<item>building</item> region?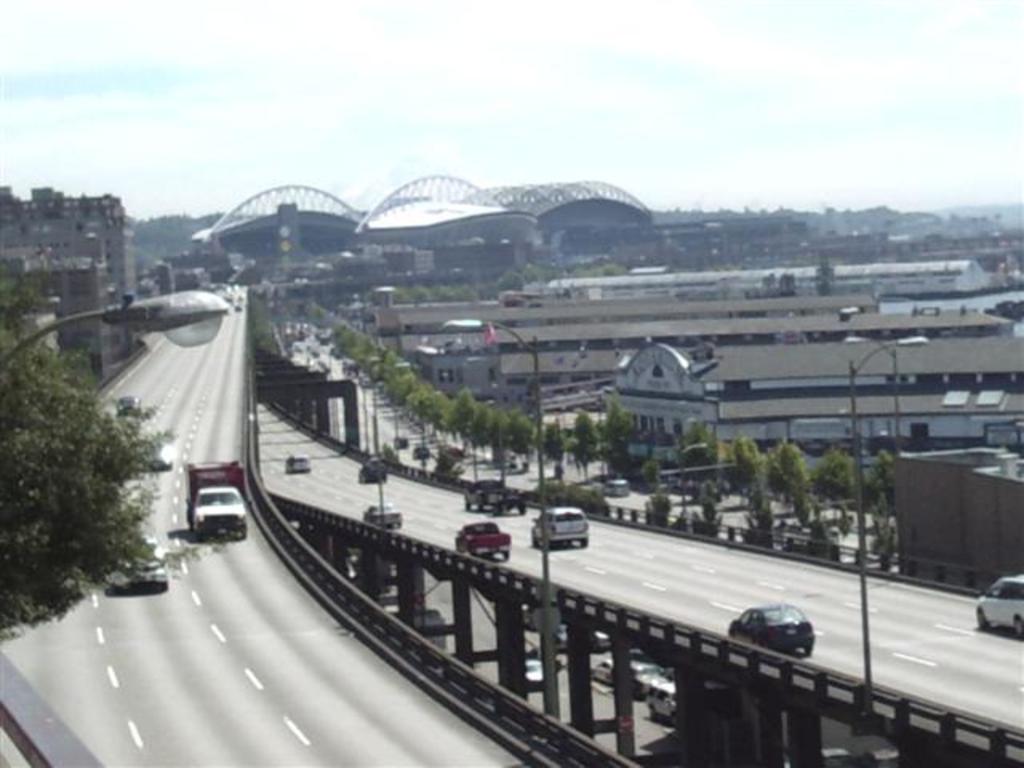
pyautogui.locateOnScreen(0, 253, 123, 379)
